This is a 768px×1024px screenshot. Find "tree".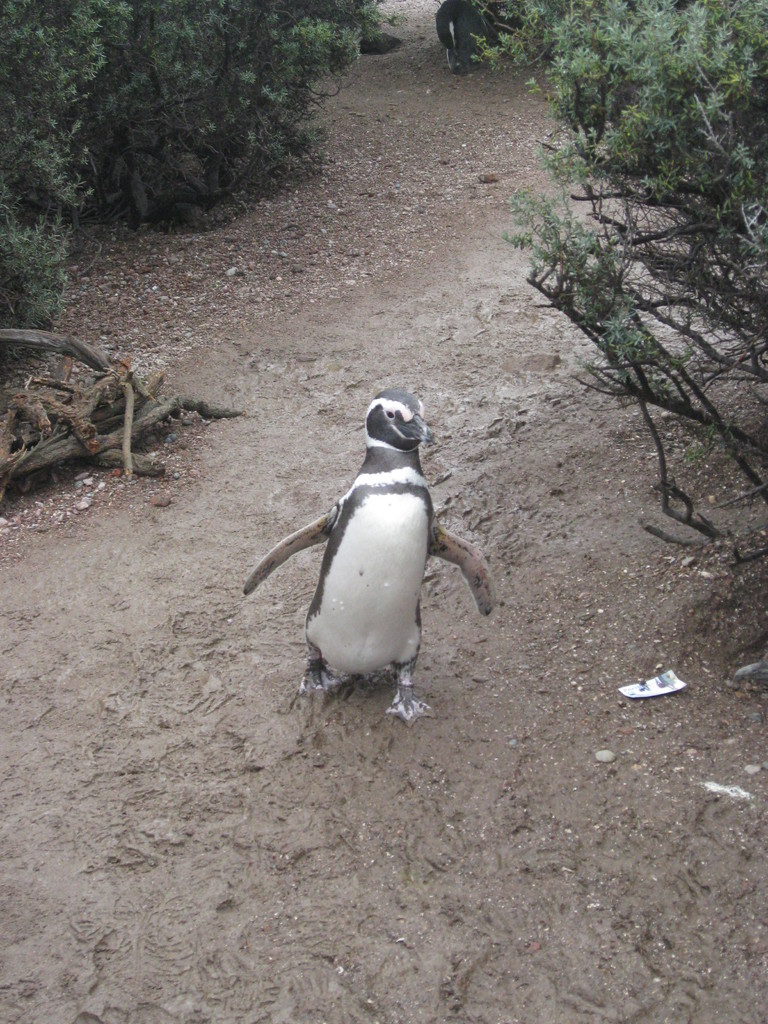
Bounding box: 0 0 406 494.
